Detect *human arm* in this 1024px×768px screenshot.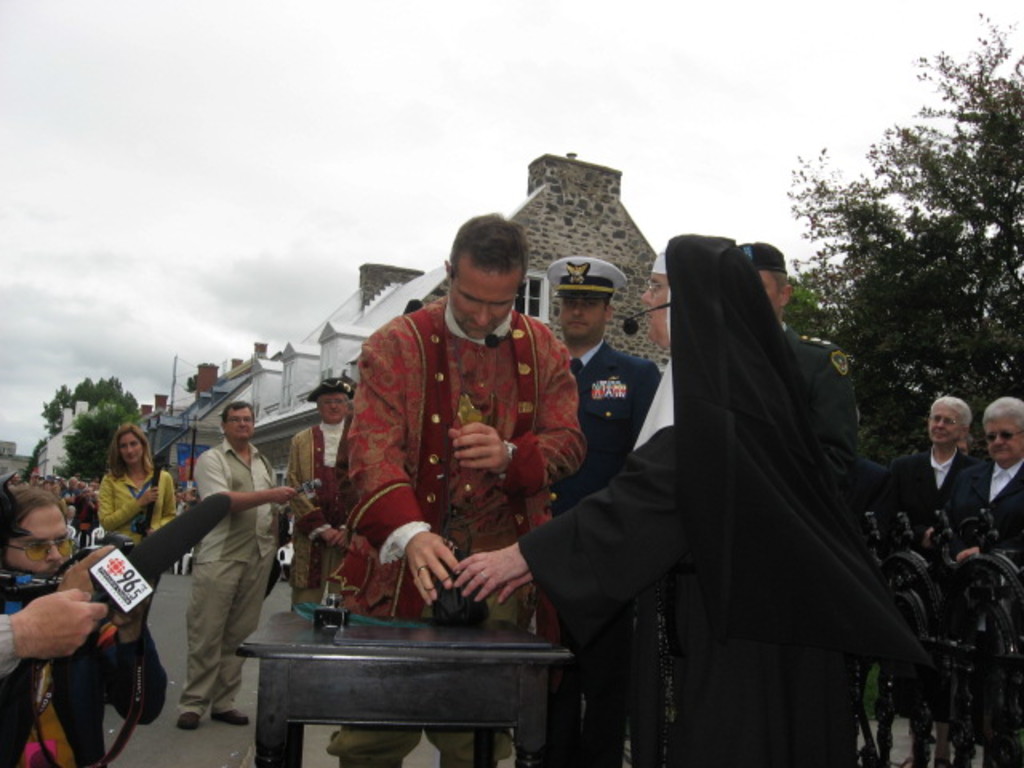
Detection: select_region(810, 354, 854, 478).
